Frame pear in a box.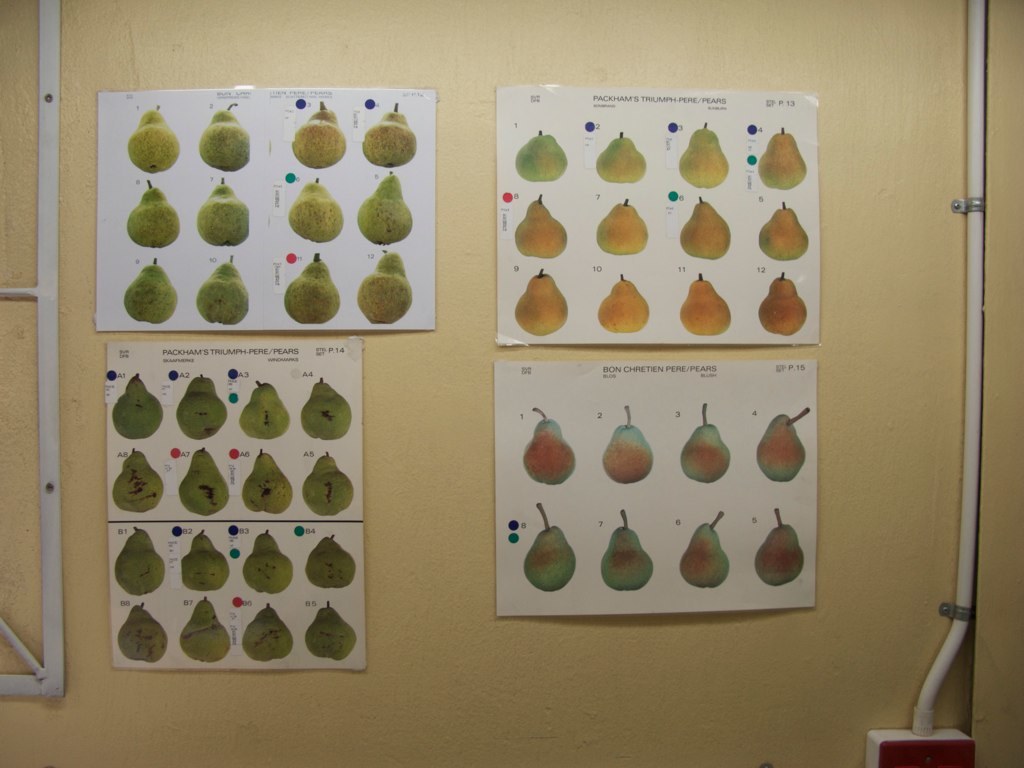
[left=604, top=400, right=650, bottom=486].
